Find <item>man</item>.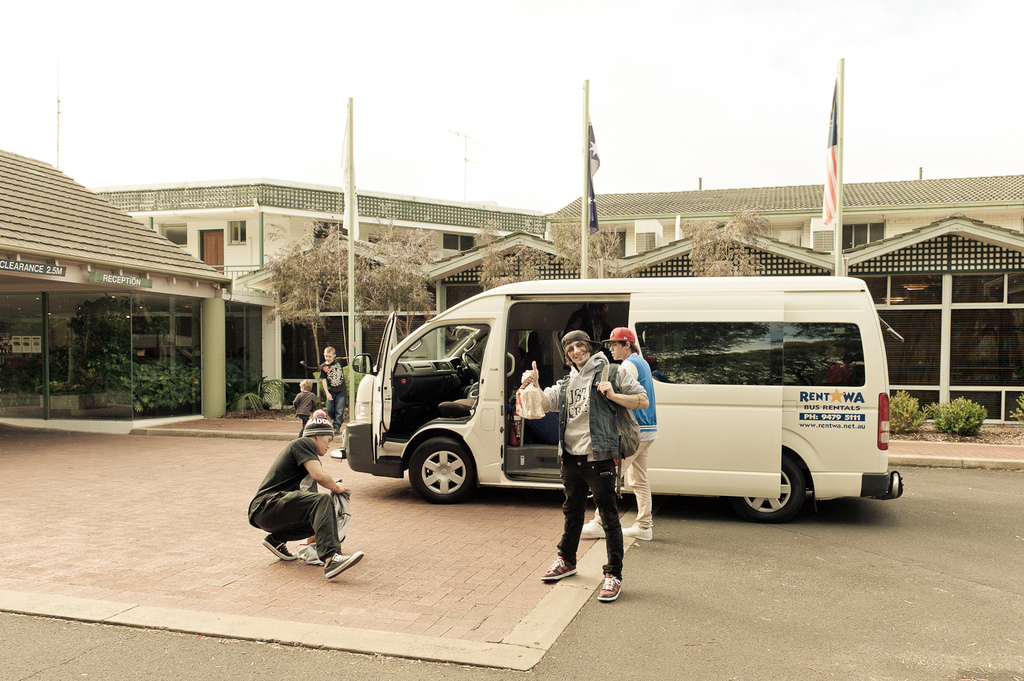
locate(517, 330, 651, 598).
